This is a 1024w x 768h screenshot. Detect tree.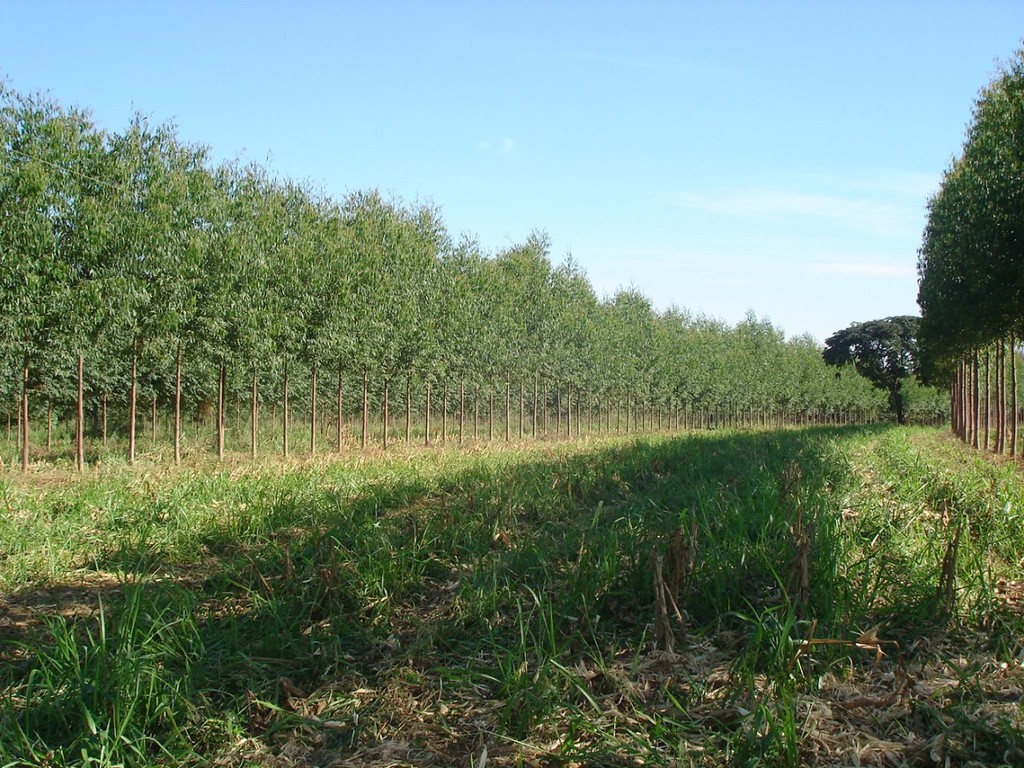
bbox(914, 34, 1023, 395).
